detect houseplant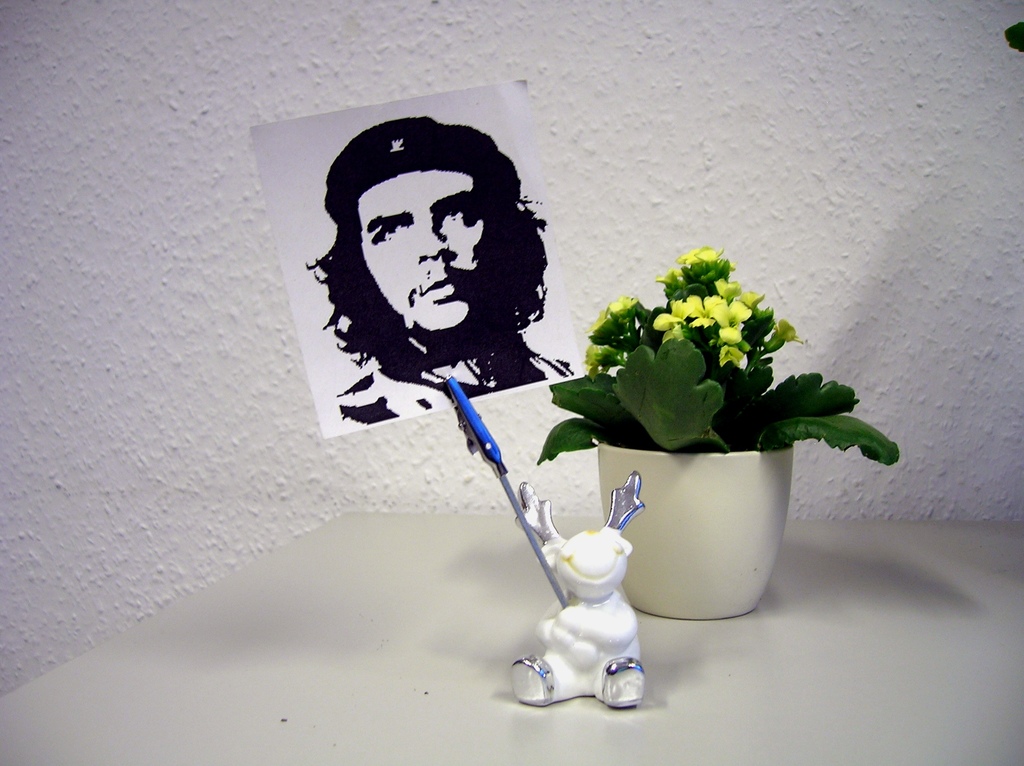
[534,243,902,620]
